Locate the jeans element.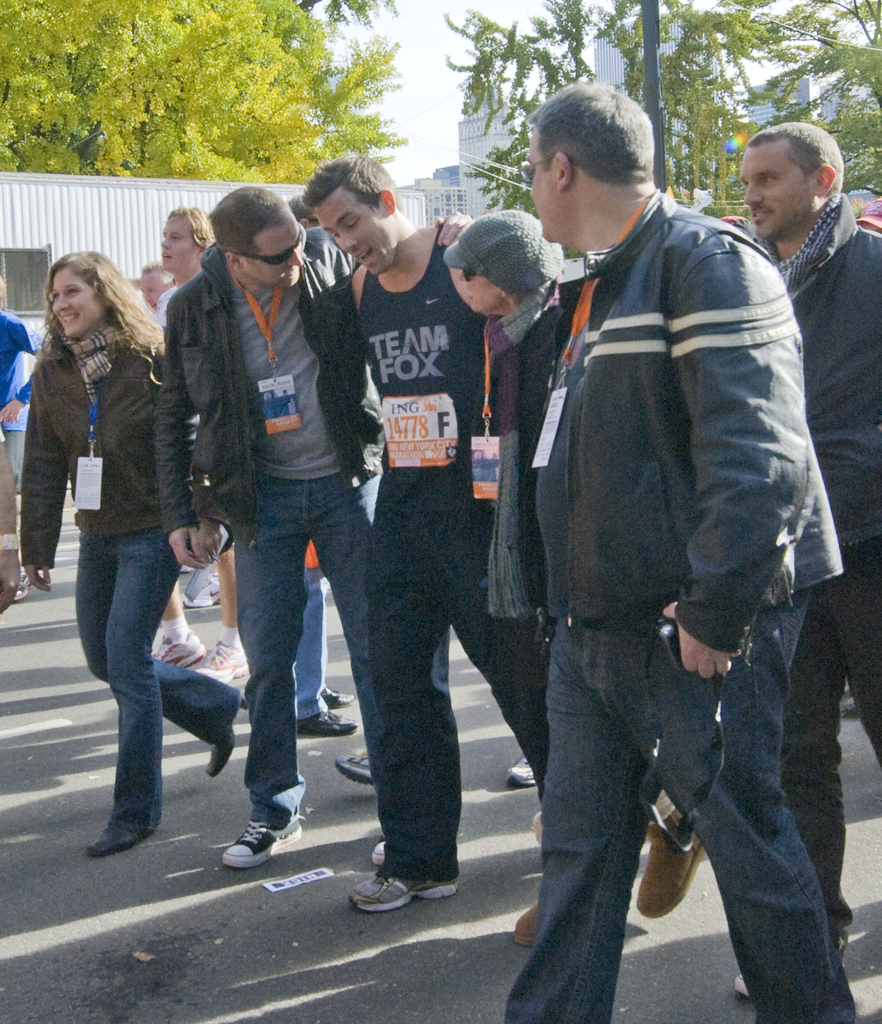
Element bbox: rect(484, 627, 849, 1016).
